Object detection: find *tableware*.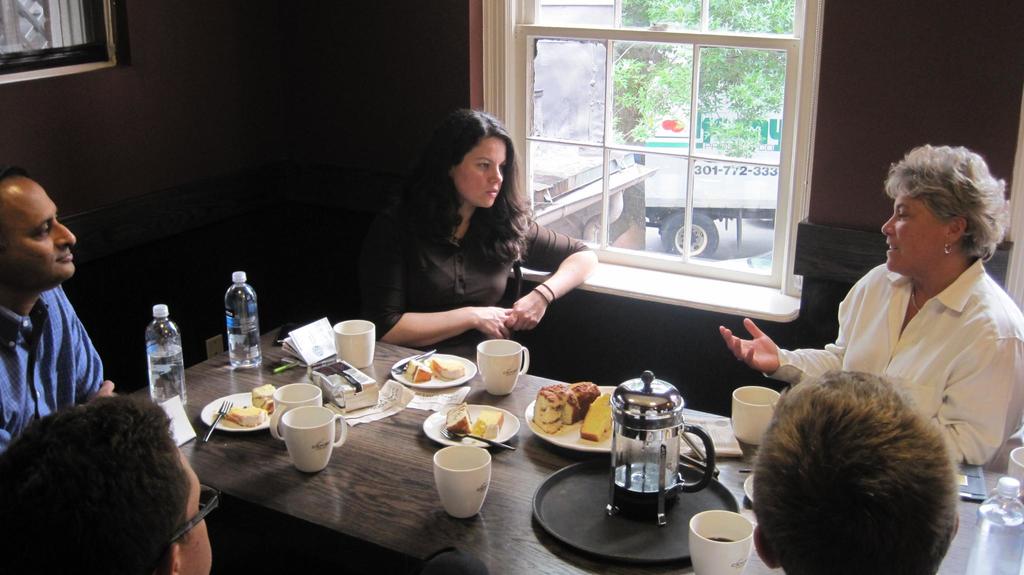
{"x1": 526, "y1": 398, "x2": 614, "y2": 451}.
